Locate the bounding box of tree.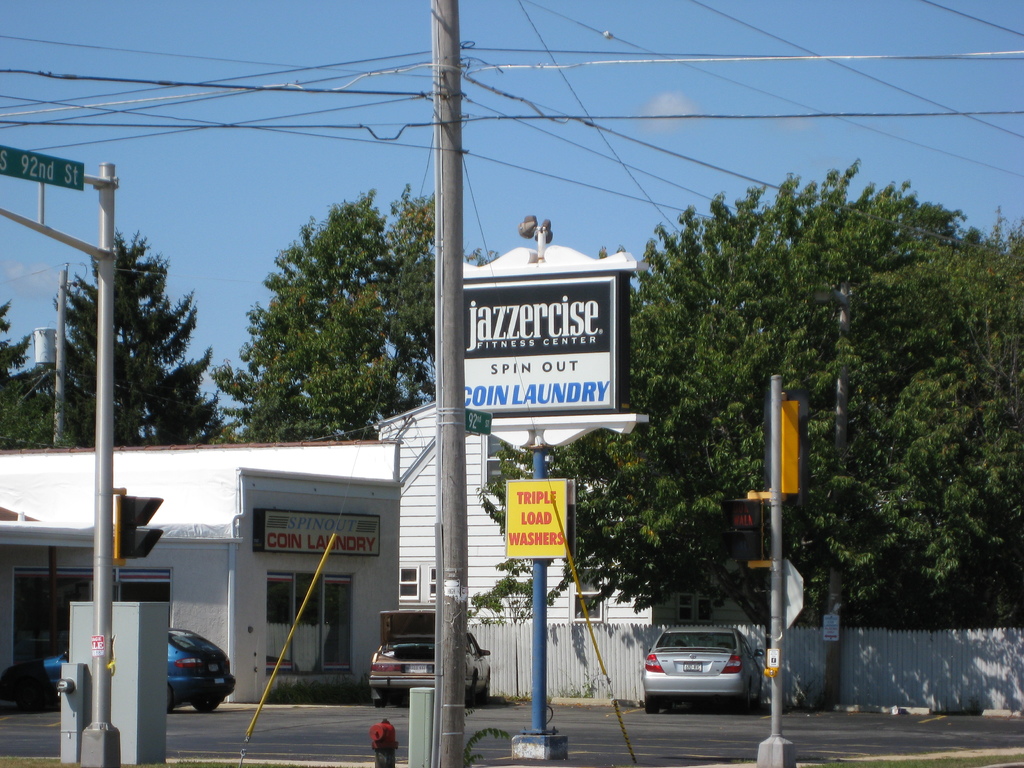
Bounding box: [left=219, top=180, right=435, bottom=449].
